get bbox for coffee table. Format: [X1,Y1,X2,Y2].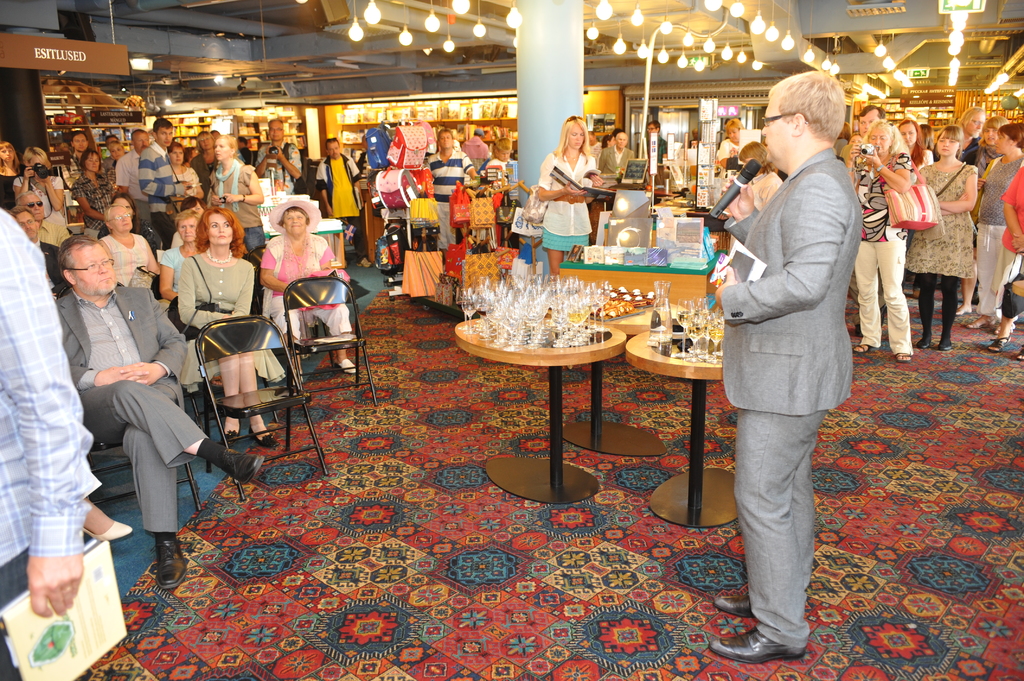
[624,308,732,524].
